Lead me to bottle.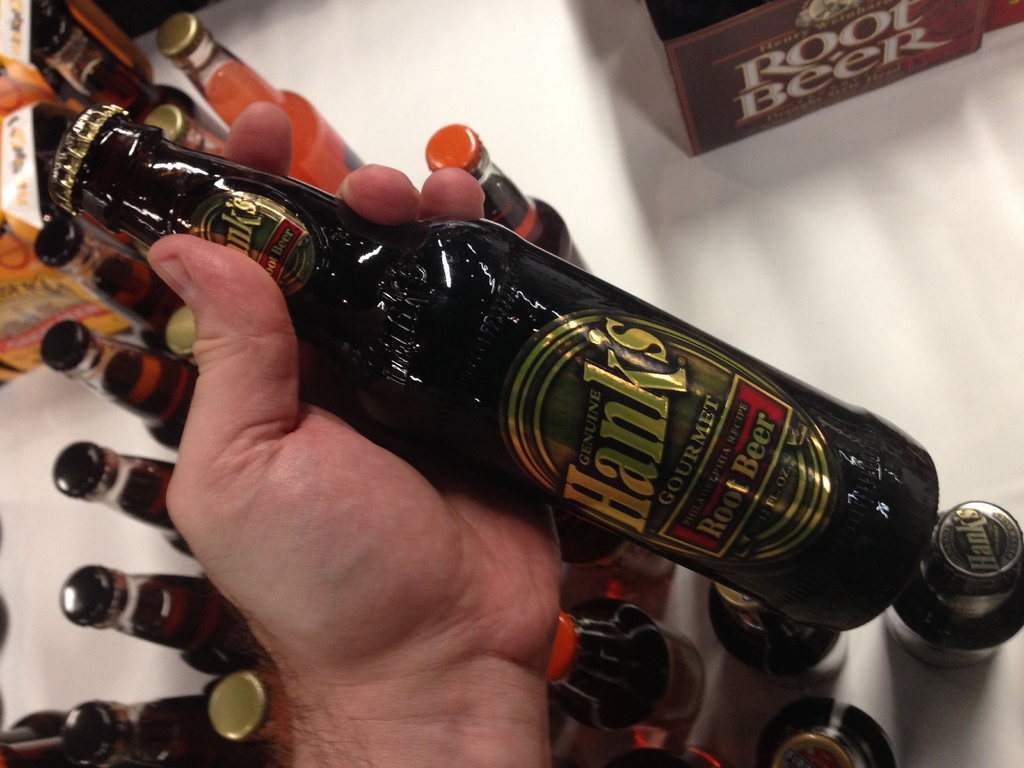
Lead to {"x1": 108, "y1": 128, "x2": 950, "y2": 634}.
